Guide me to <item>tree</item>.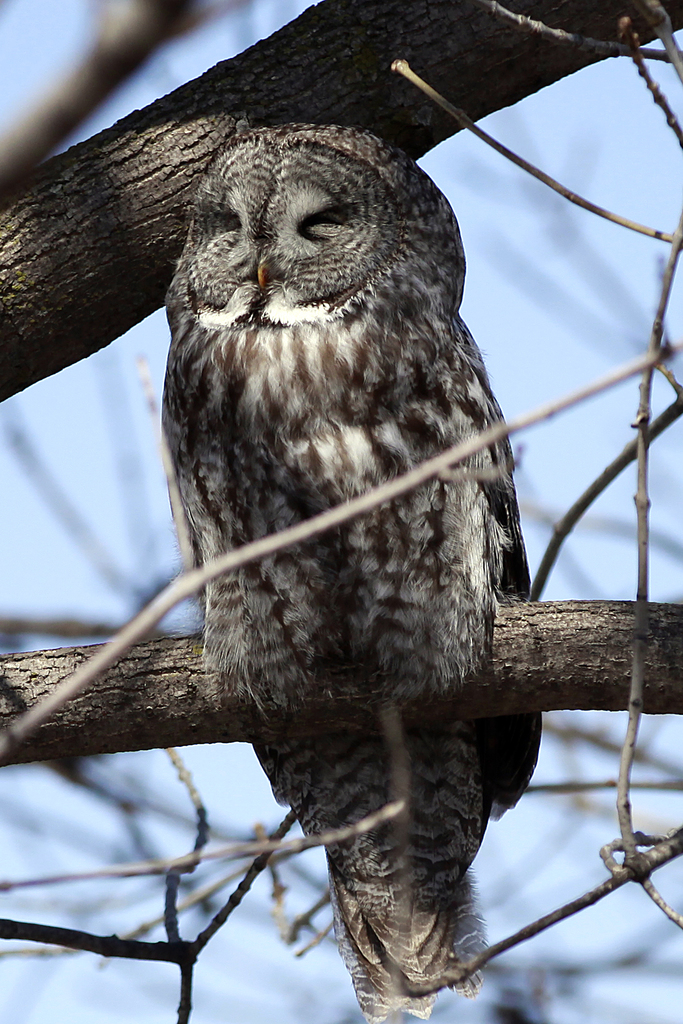
Guidance: l=4, t=2, r=682, b=1018.
